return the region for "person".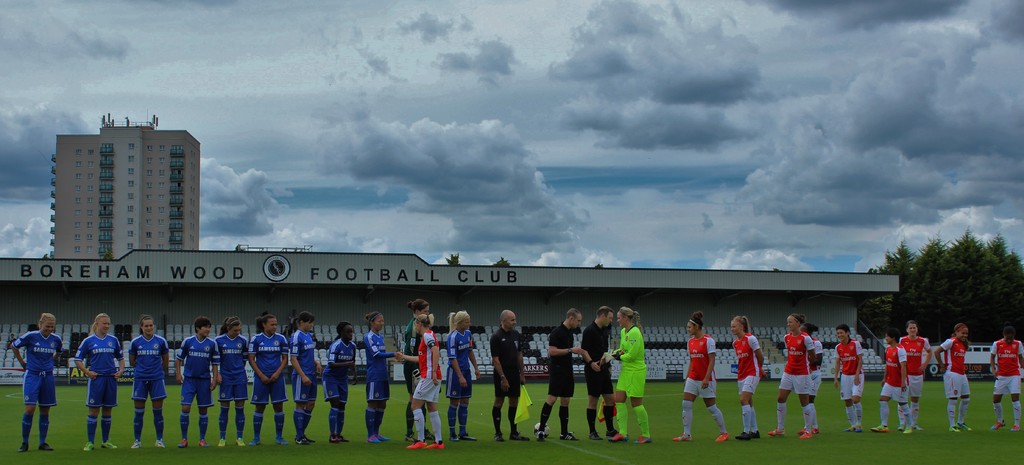
<region>672, 310, 730, 441</region>.
